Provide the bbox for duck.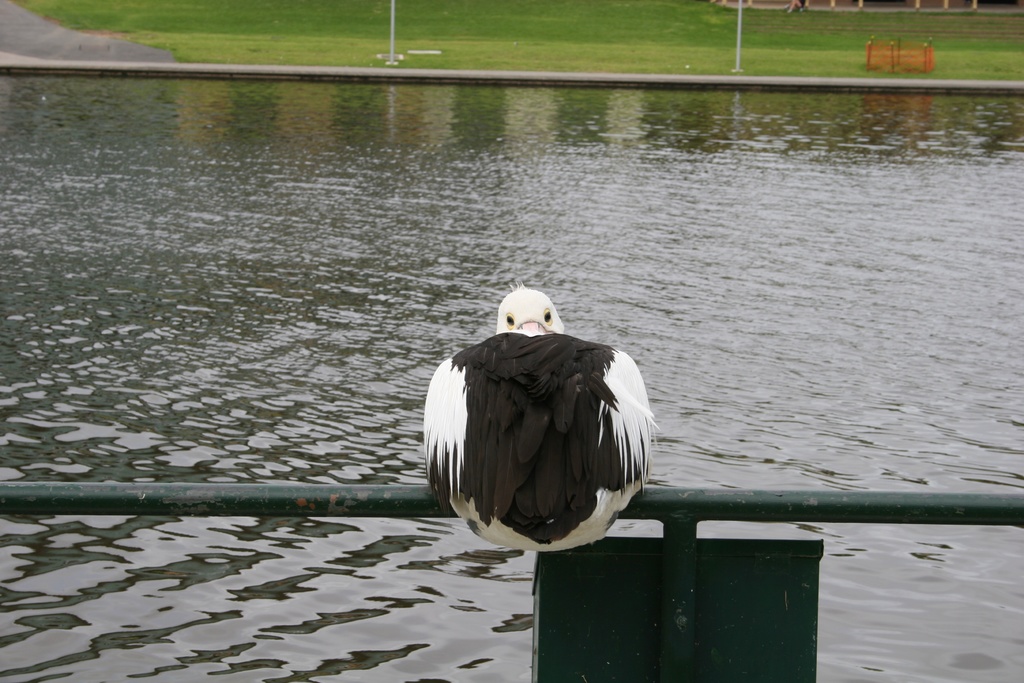
(420, 283, 660, 551).
